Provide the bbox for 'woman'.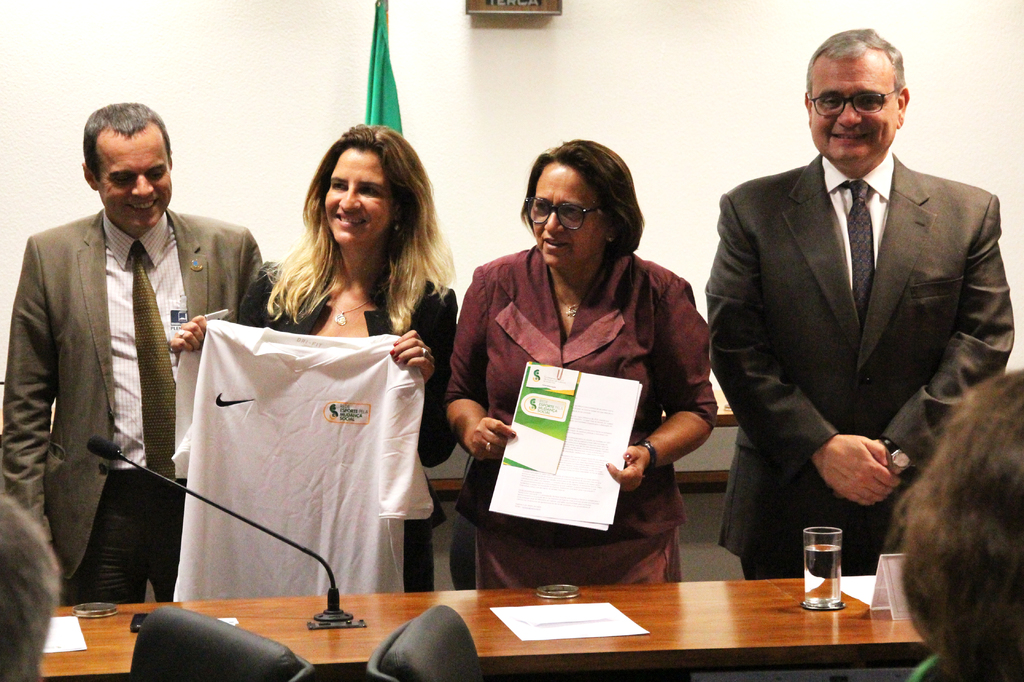
locate(451, 148, 714, 582).
